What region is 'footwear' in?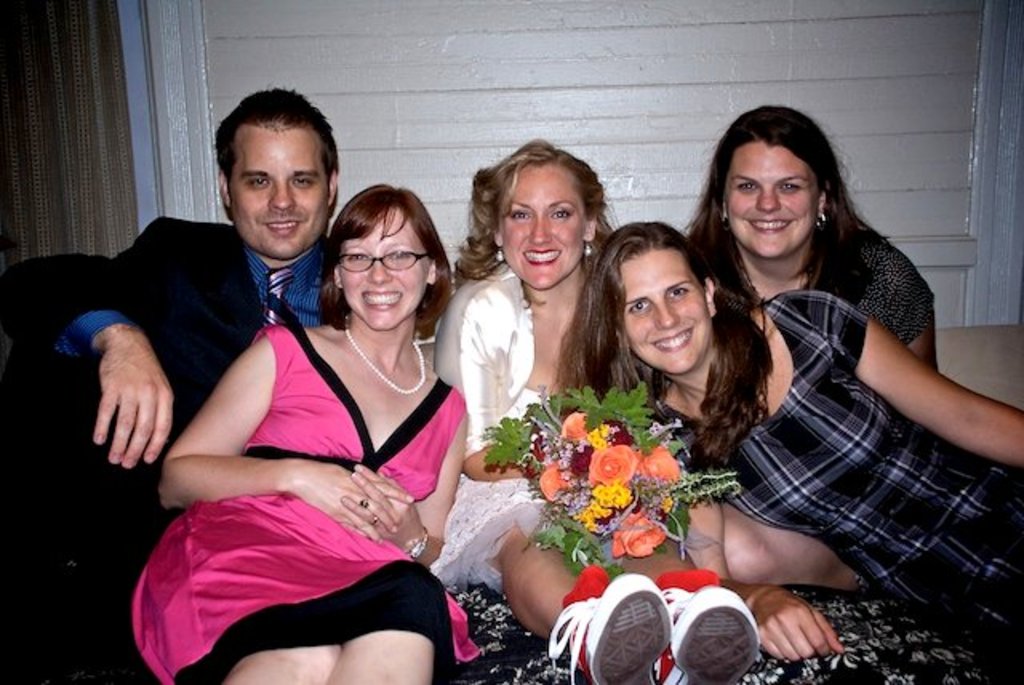
BBox(557, 578, 688, 684).
